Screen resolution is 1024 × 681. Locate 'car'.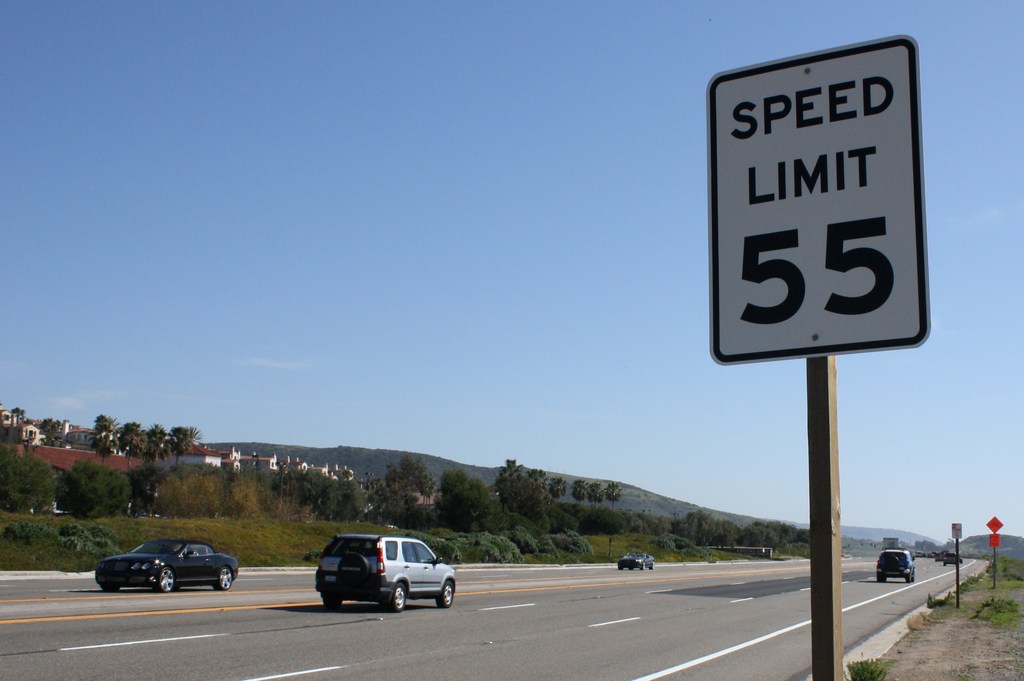
l=300, t=541, r=457, b=618.
